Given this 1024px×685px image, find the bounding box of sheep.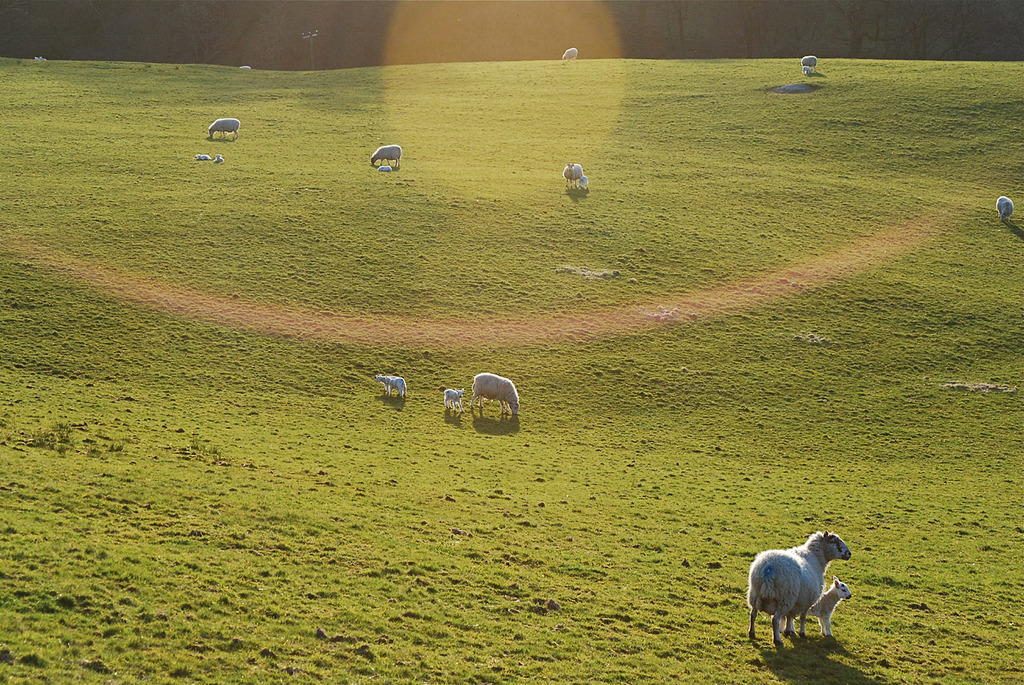
(804, 63, 814, 75).
